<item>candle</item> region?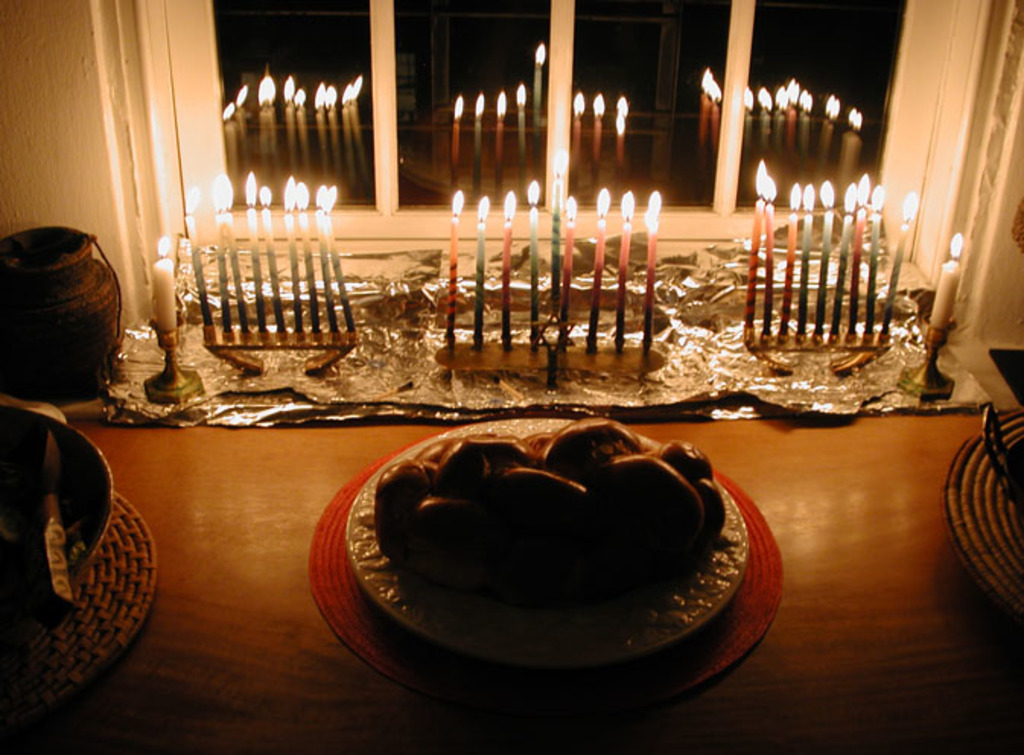
(558,216,577,318)
